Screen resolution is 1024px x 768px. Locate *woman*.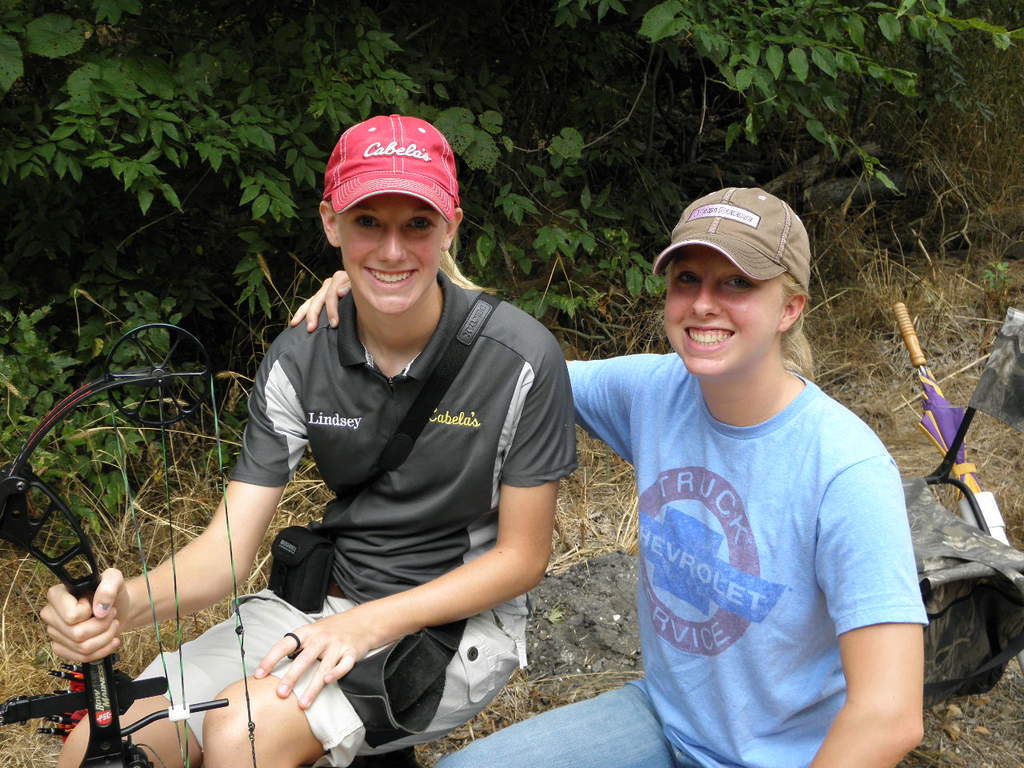
<region>290, 186, 935, 767</region>.
